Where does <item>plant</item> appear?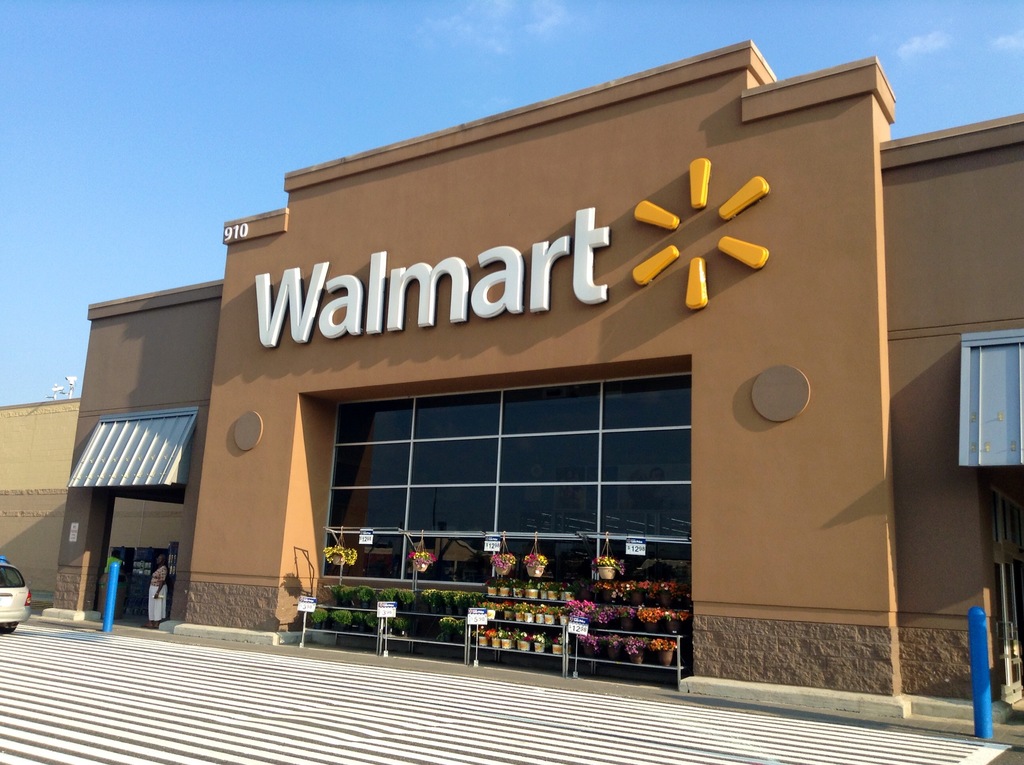
Appears at 648, 636, 674, 648.
